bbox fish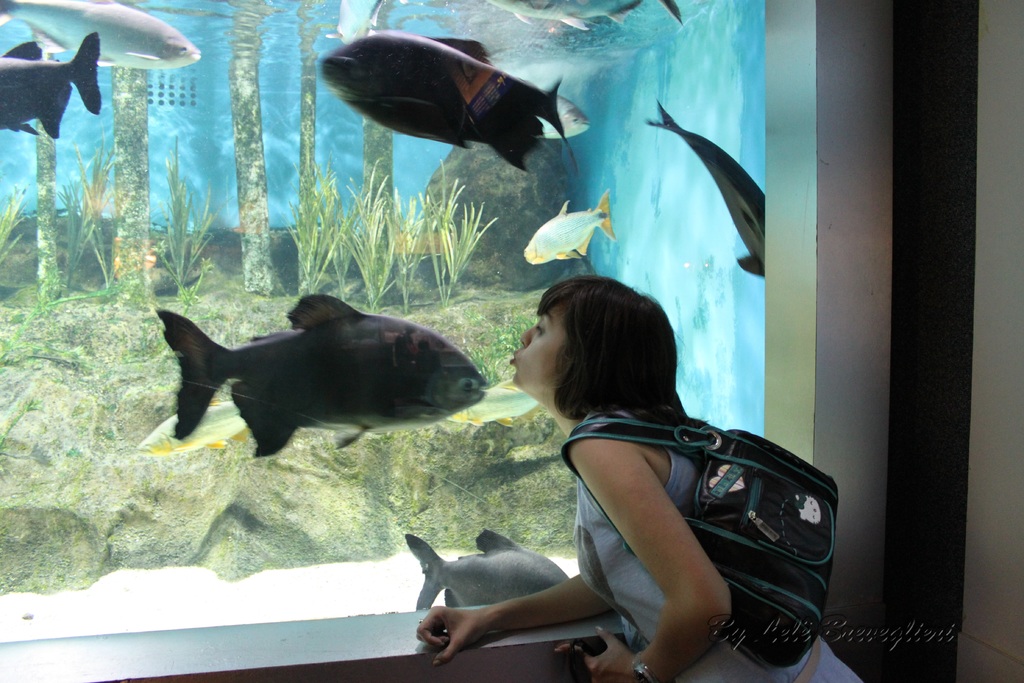
crop(641, 98, 766, 278)
